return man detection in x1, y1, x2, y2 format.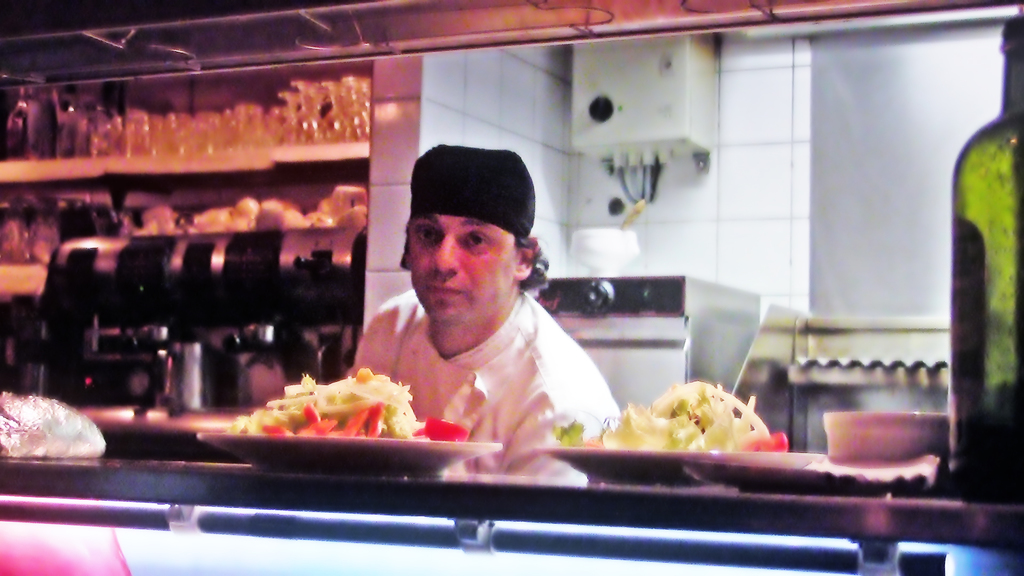
337, 142, 629, 493.
